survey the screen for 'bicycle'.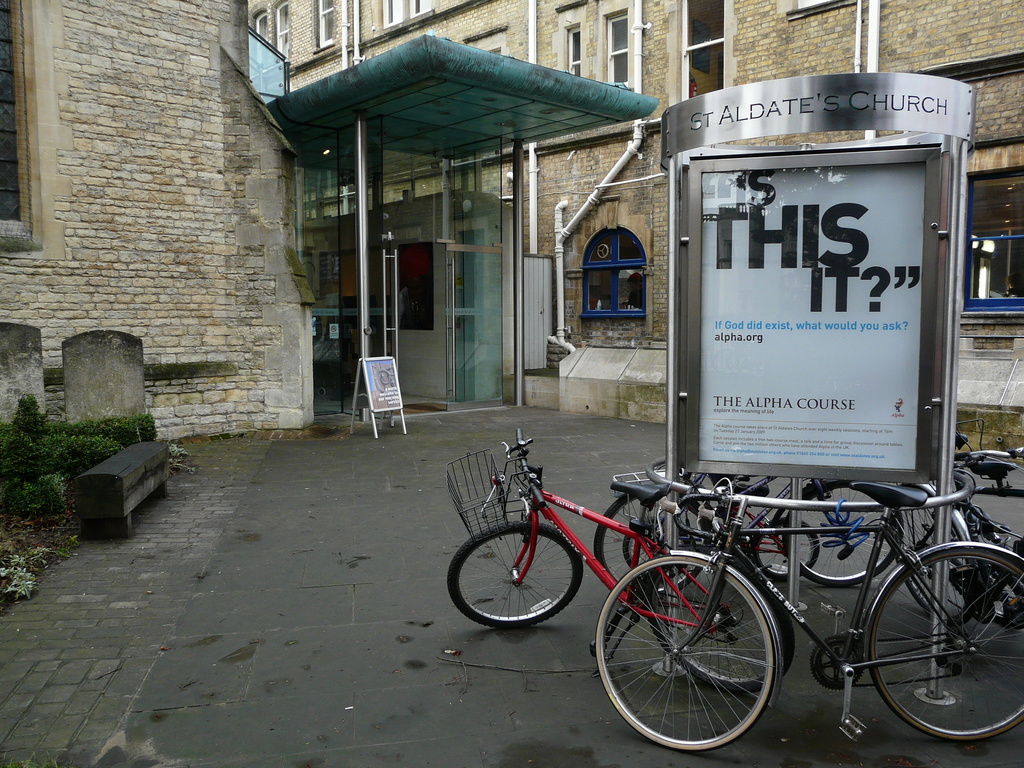
Survey found: x1=684 y1=481 x2=810 y2=589.
